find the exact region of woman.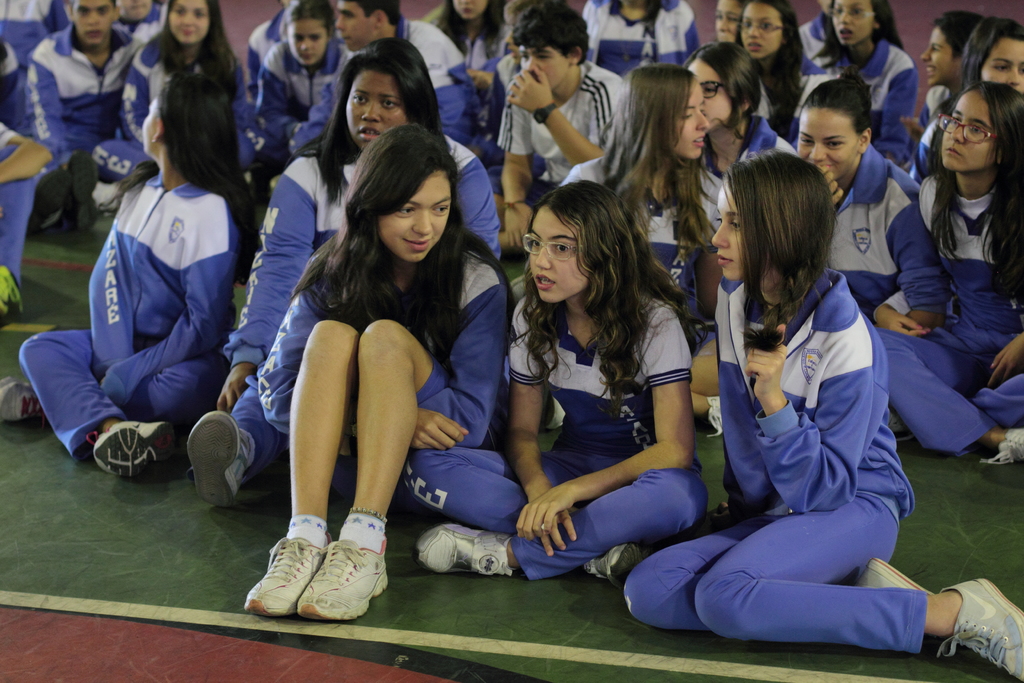
Exact region: (262, 115, 499, 595).
